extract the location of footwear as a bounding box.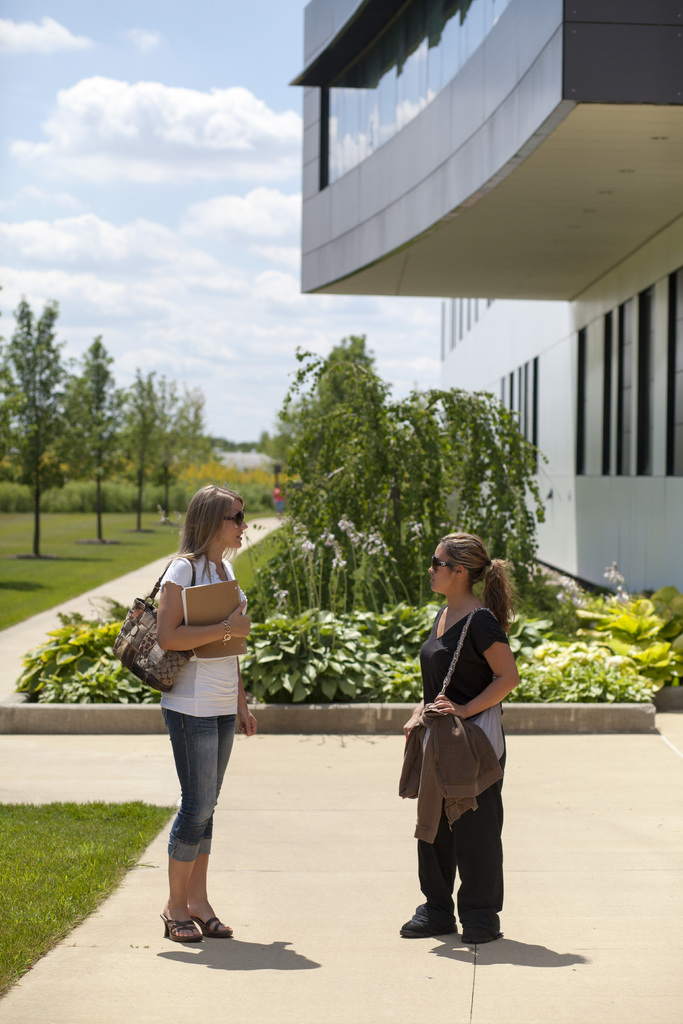
bbox=(155, 910, 195, 945).
